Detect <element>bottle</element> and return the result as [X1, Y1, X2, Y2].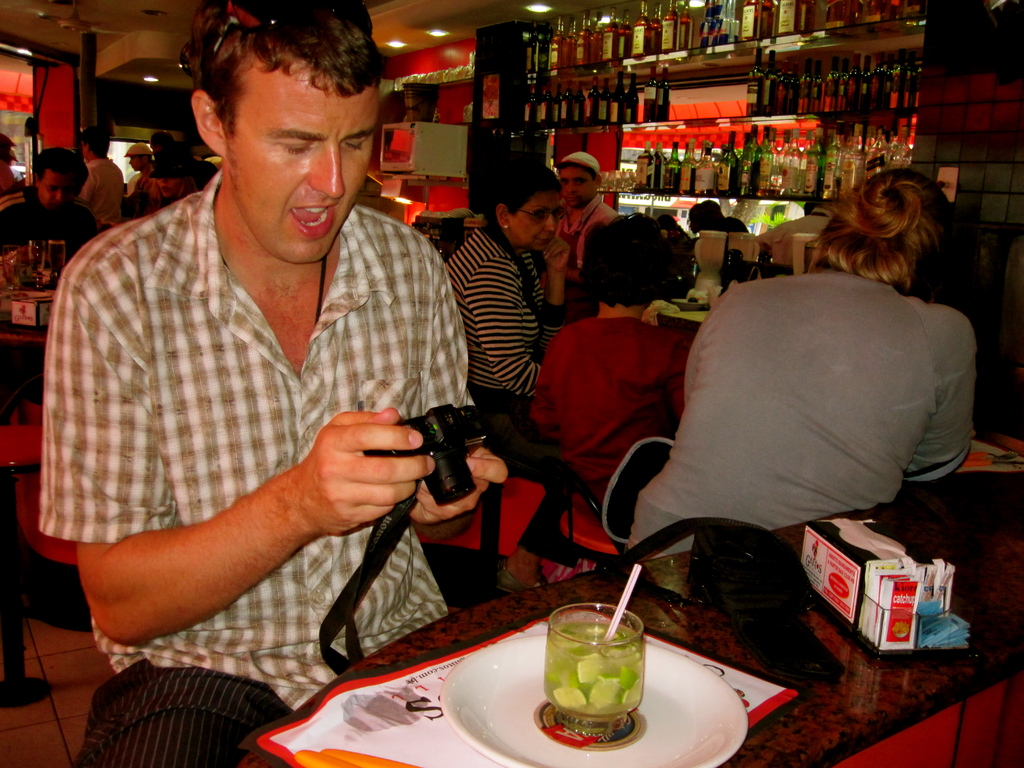
[520, 85, 532, 133].
